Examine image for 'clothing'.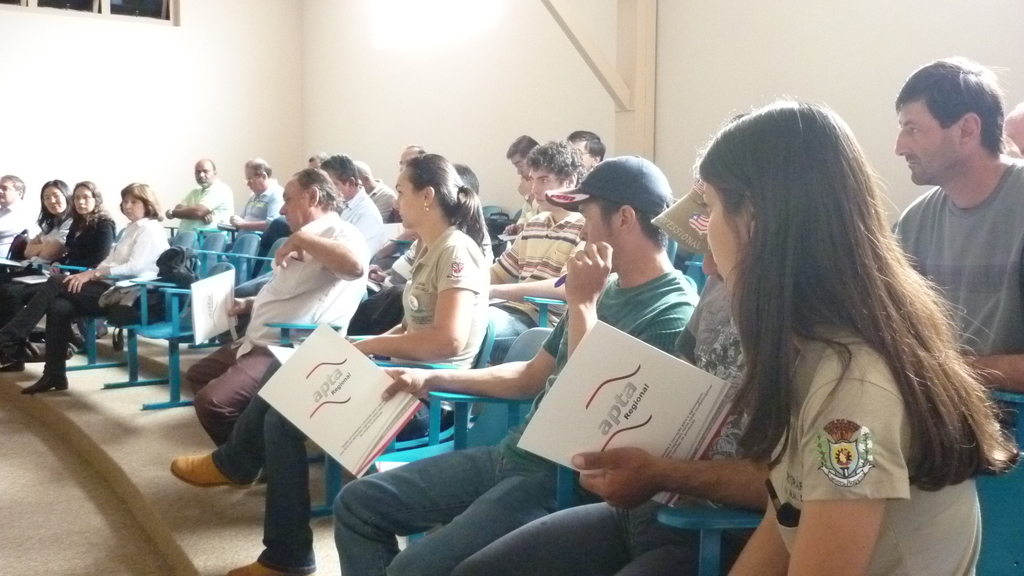
Examination result: detection(1, 211, 122, 349).
